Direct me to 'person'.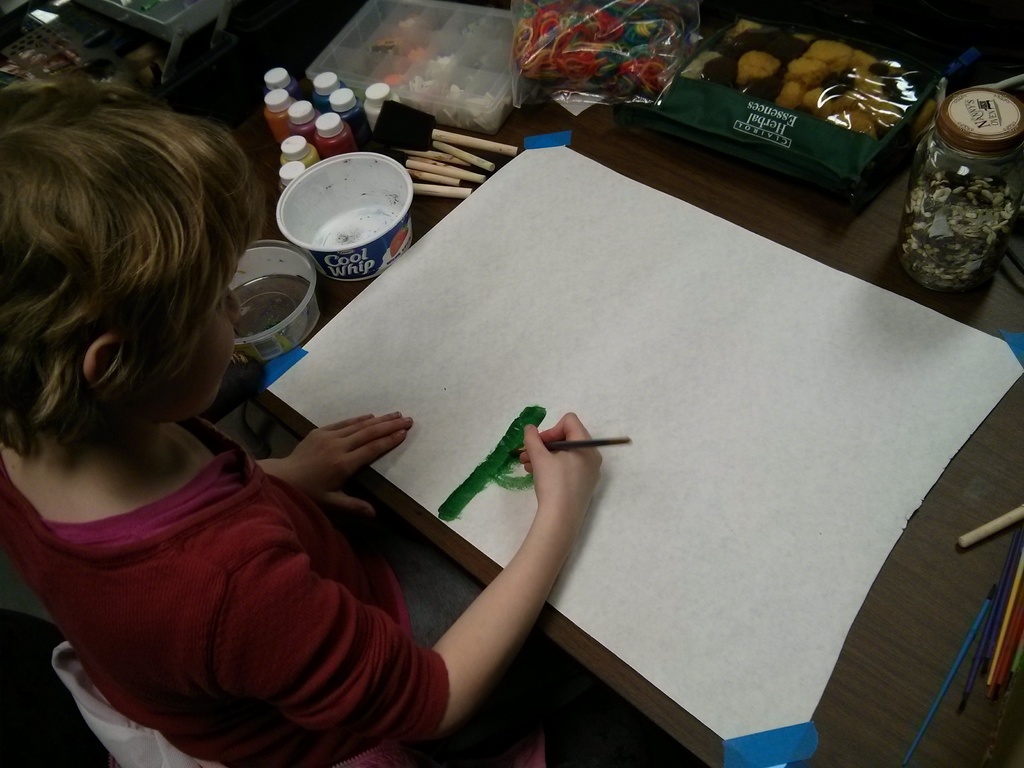
Direction: <region>22, 100, 538, 758</region>.
